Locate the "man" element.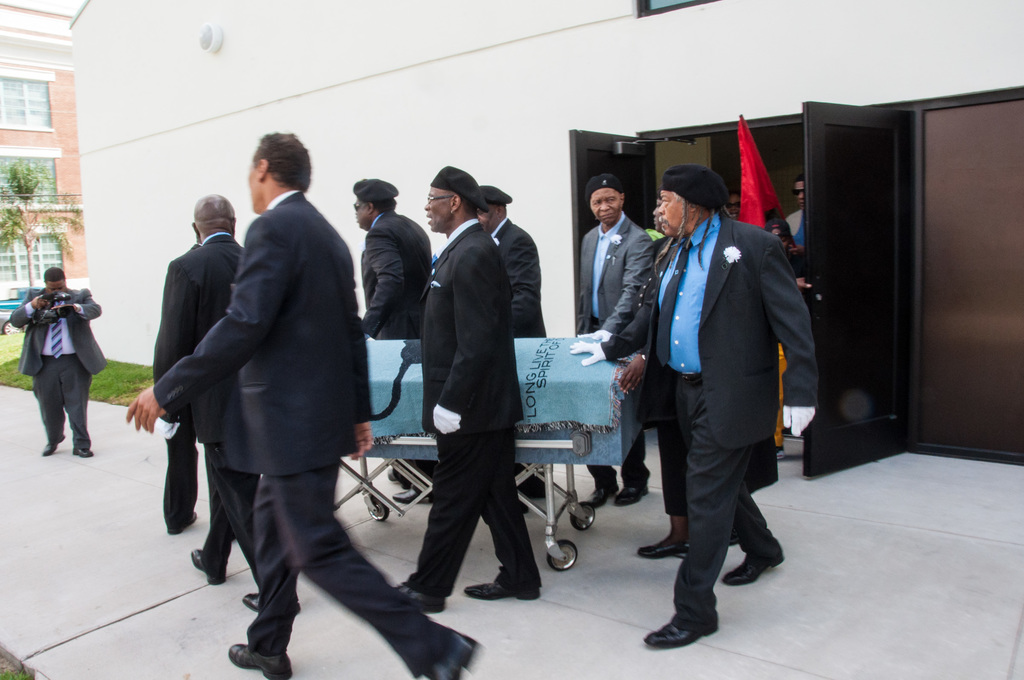
Element bbox: rect(352, 176, 431, 498).
